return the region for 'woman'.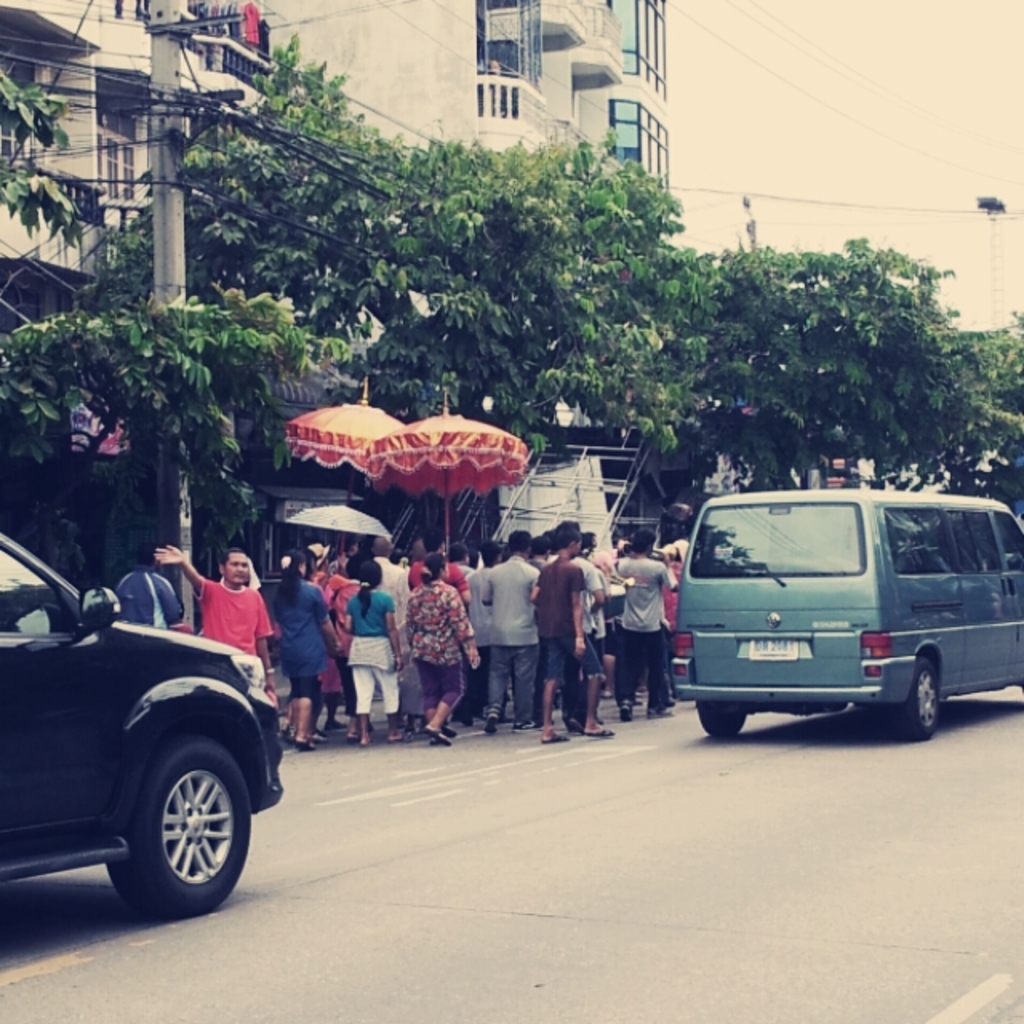
x1=344, y1=555, x2=408, y2=738.
